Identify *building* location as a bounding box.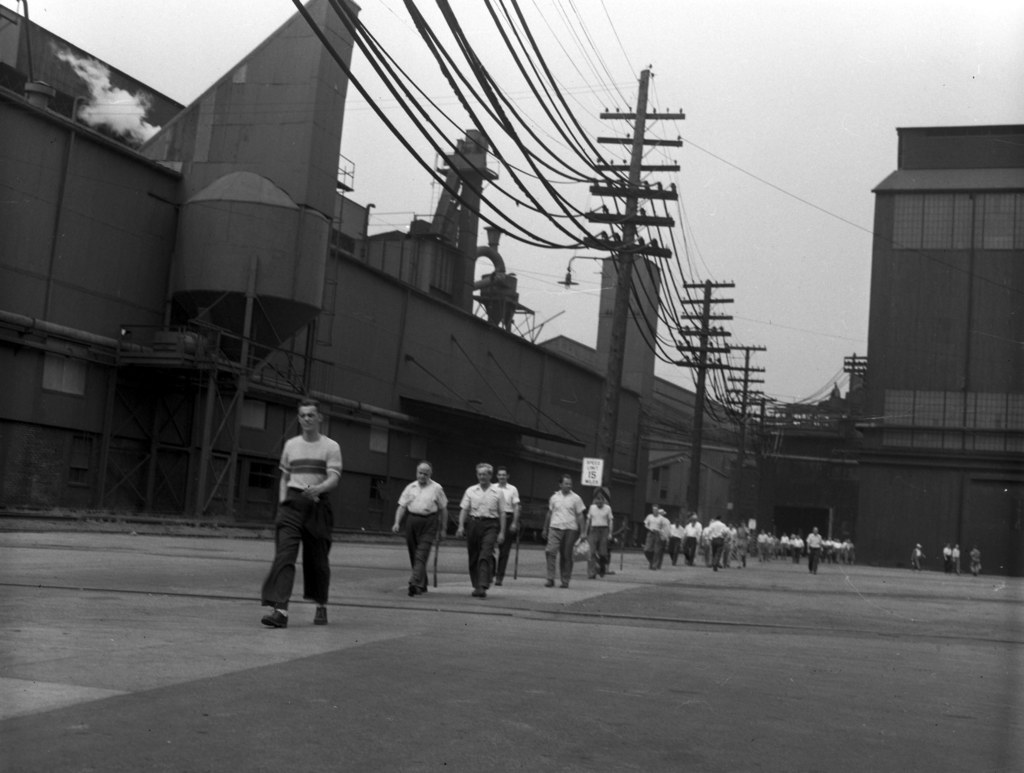
bbox(1, 0, 637, 521).
